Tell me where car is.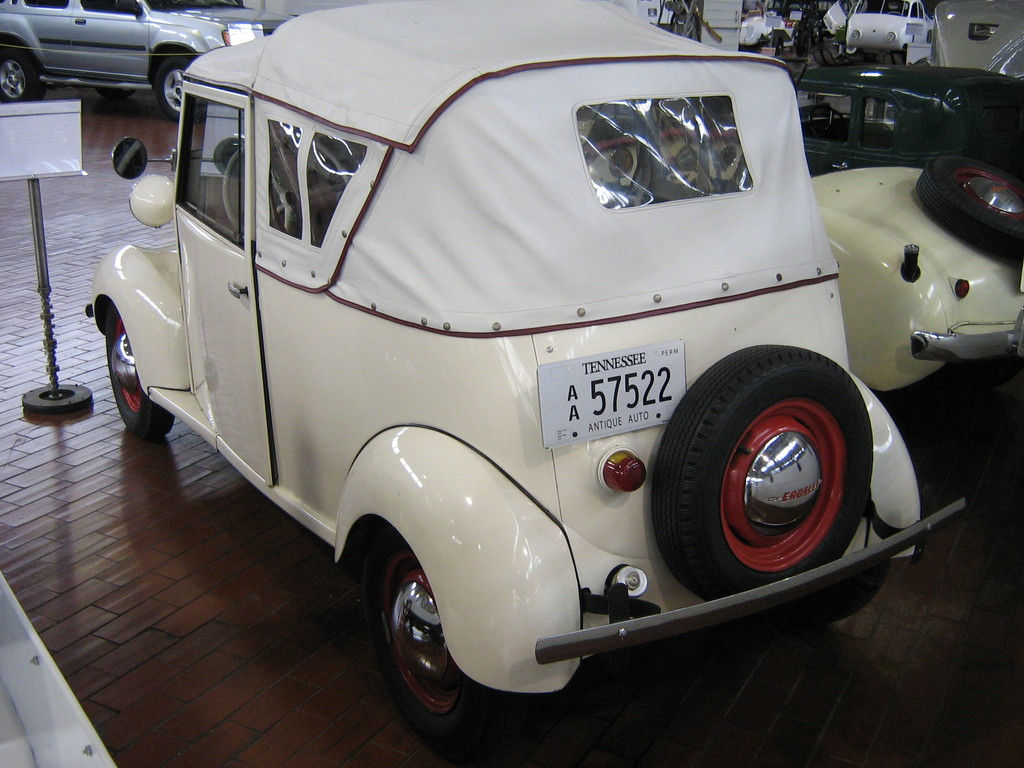
car is at 0 0 238 117.
